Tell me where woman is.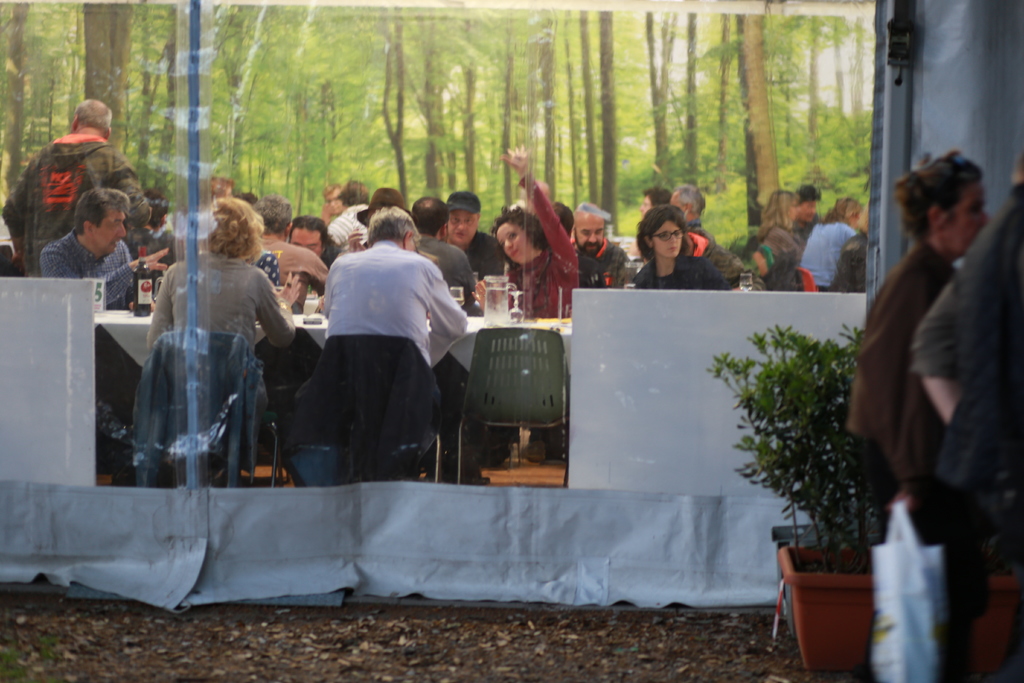
woman is at box=[763, 185, 804, 269].
